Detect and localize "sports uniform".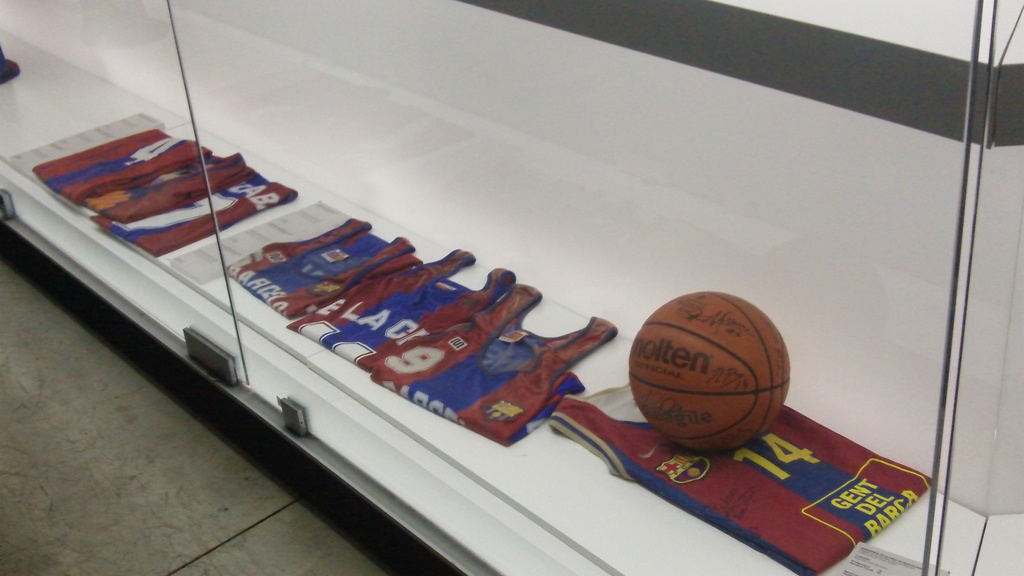
Localized at Rect(92, 137, 252, 218).
